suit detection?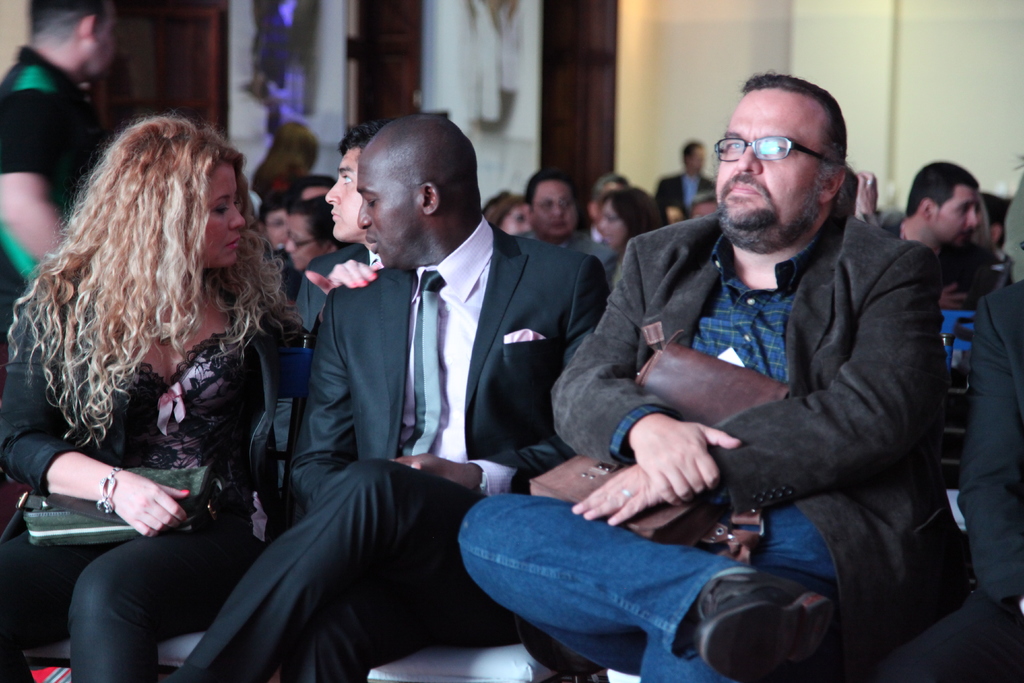
x1=165, y1=210, x2=604, y2=682
